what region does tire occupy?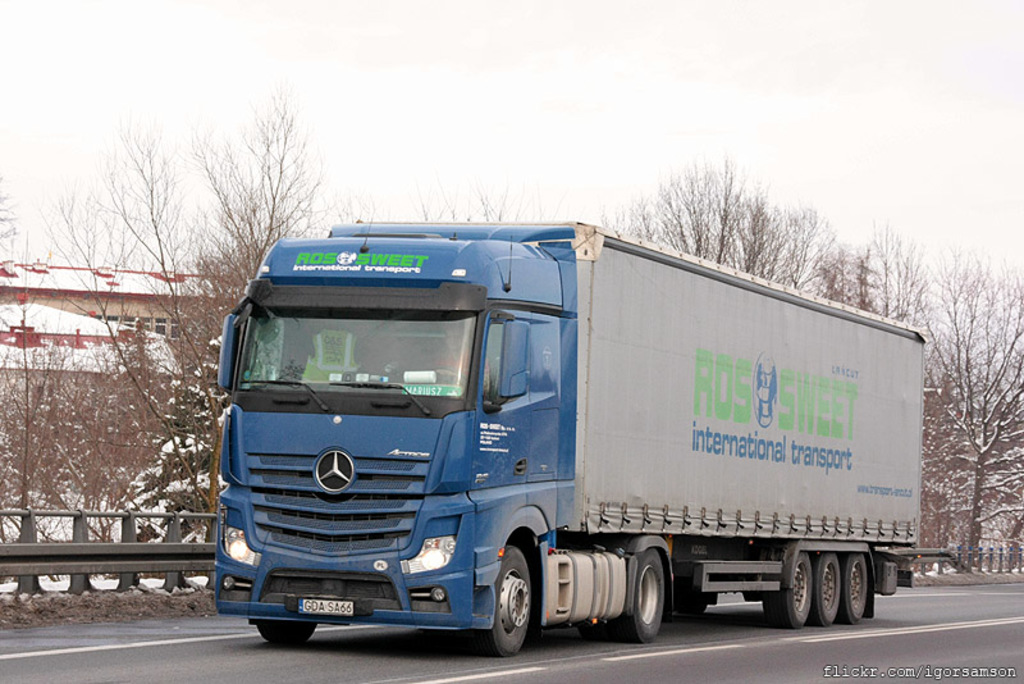
(left=762, top=544, right=817, bottom=634).
